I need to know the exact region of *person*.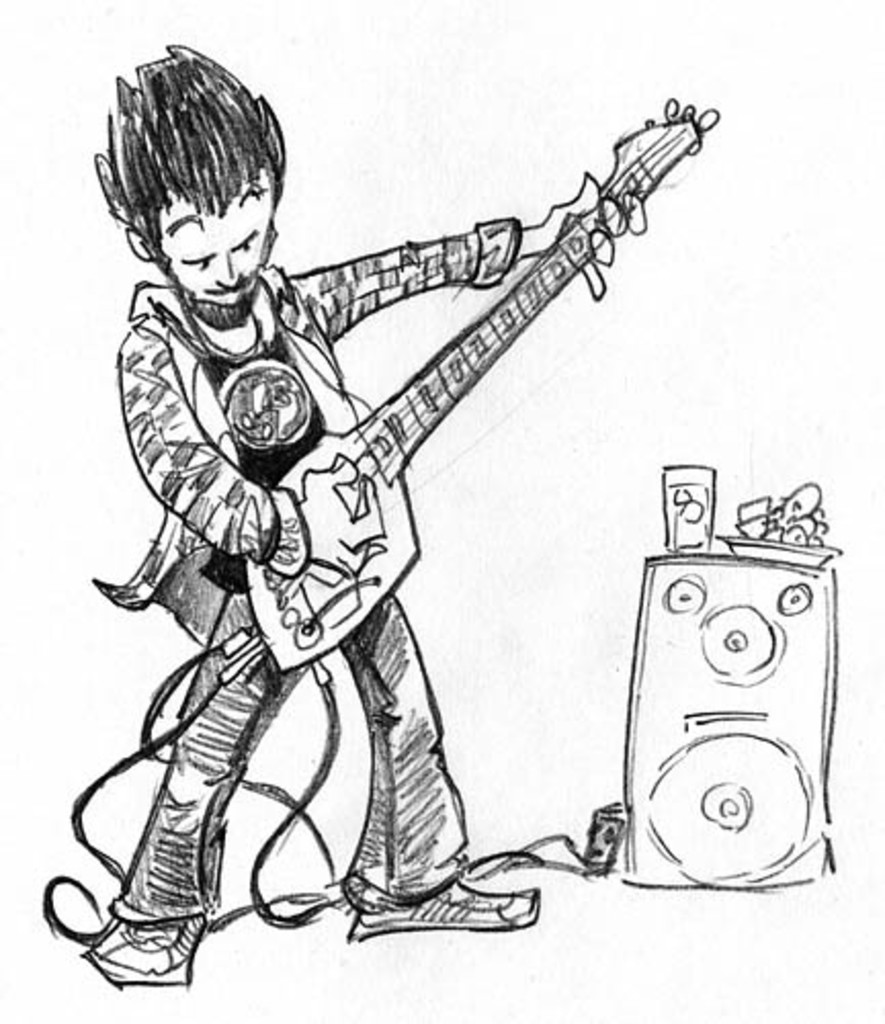
Region: <box>72,41,682,967</box>.
